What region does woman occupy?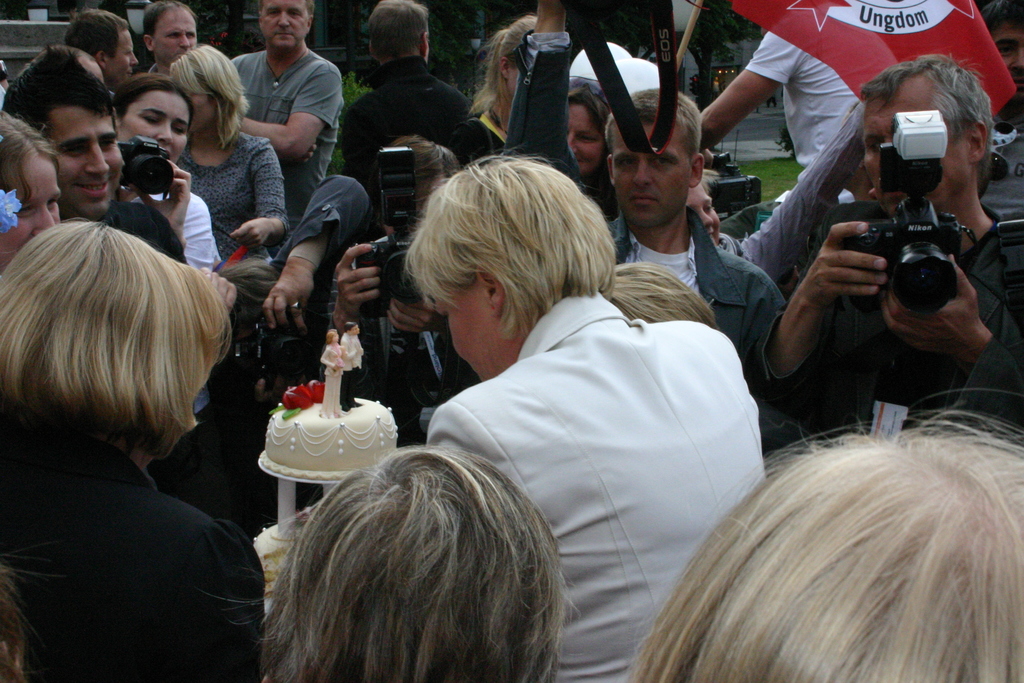
BBox(163, 42, 289, 270).
